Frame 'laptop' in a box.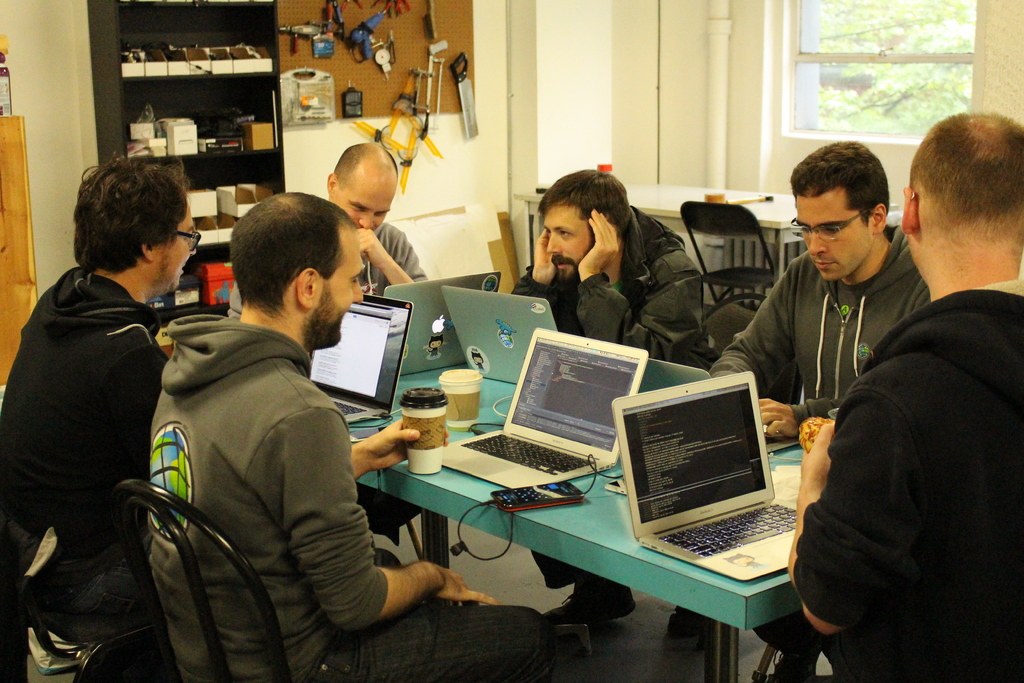
locate(445, 288, 559, 388).
